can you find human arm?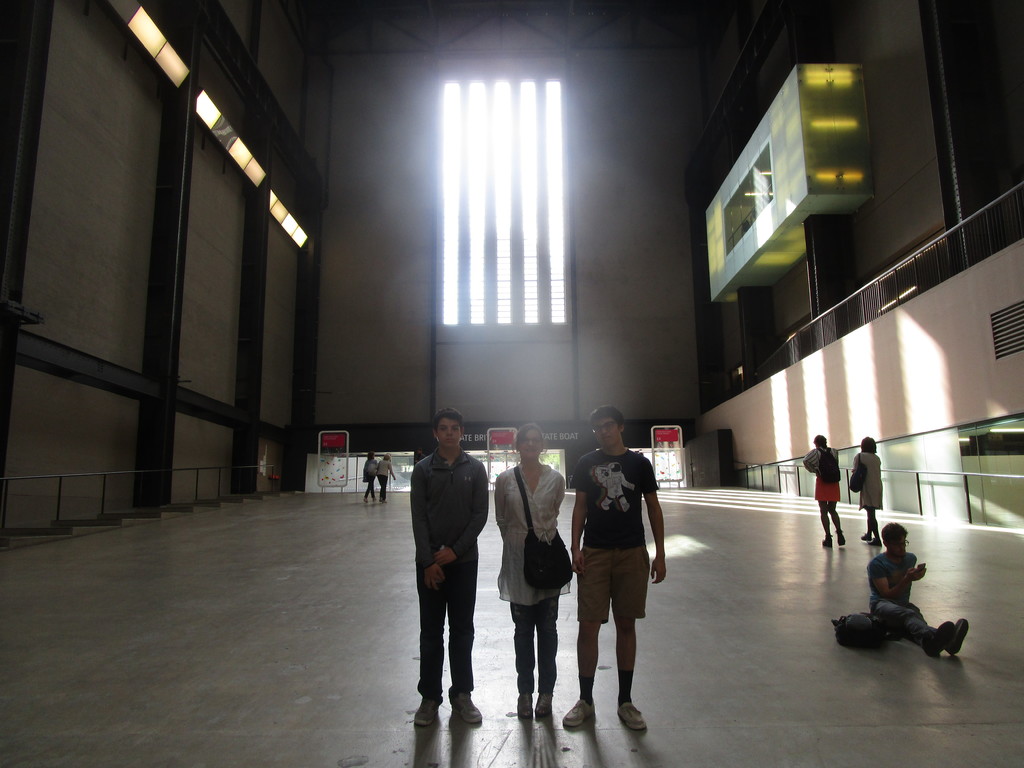
Yes, bounding box: 491 474 505 540.
